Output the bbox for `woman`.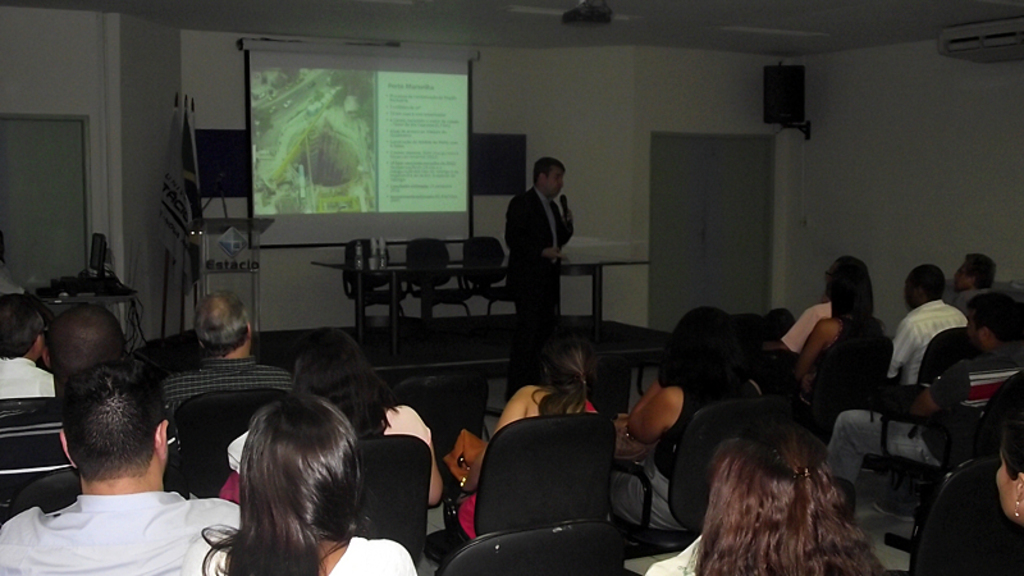
Rect(173, 394, 417, 575).
